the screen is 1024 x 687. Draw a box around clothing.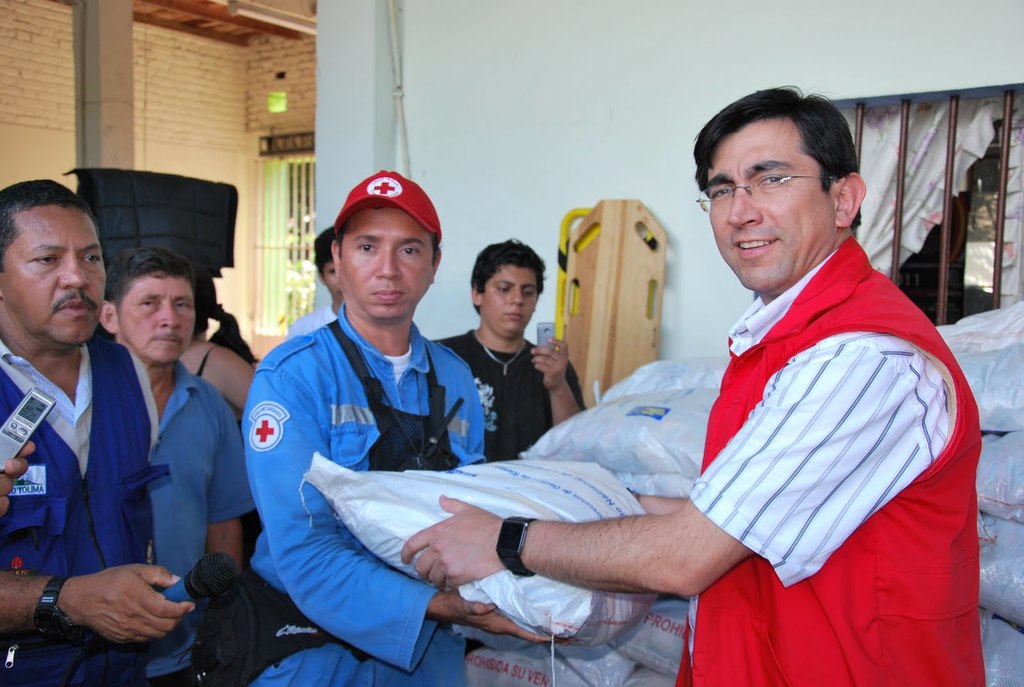
x1=426 y1=322 x2=580 y2=459.
